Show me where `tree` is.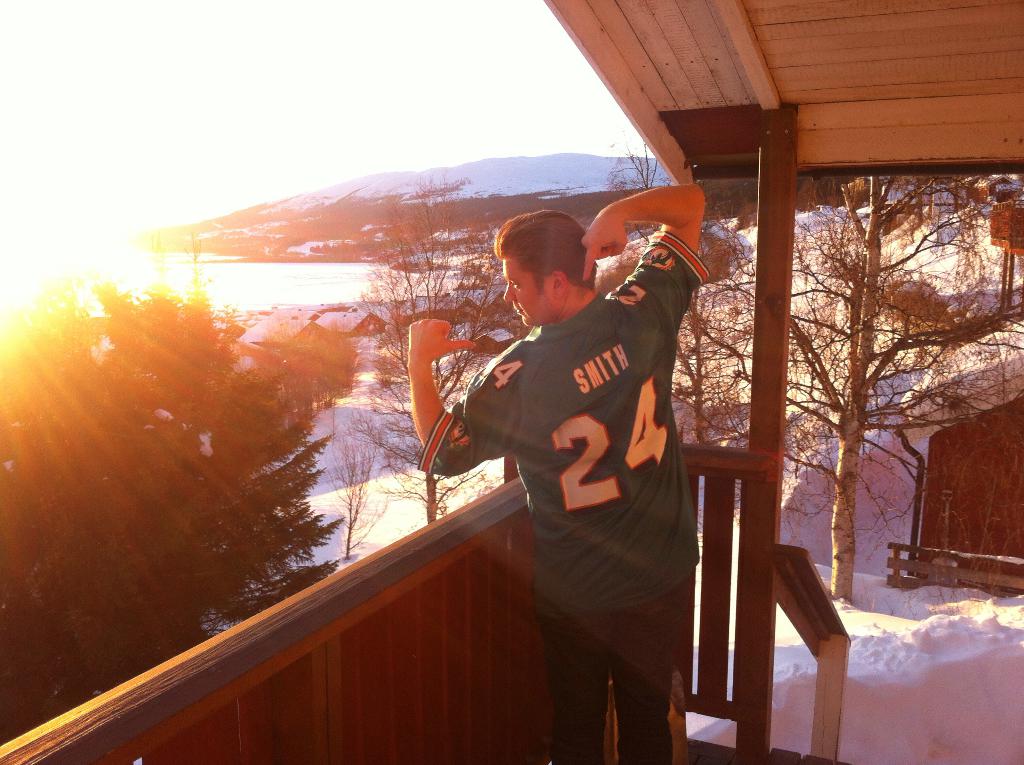
`tree` is at (left=0, top=266, right=368, bottom=748).
